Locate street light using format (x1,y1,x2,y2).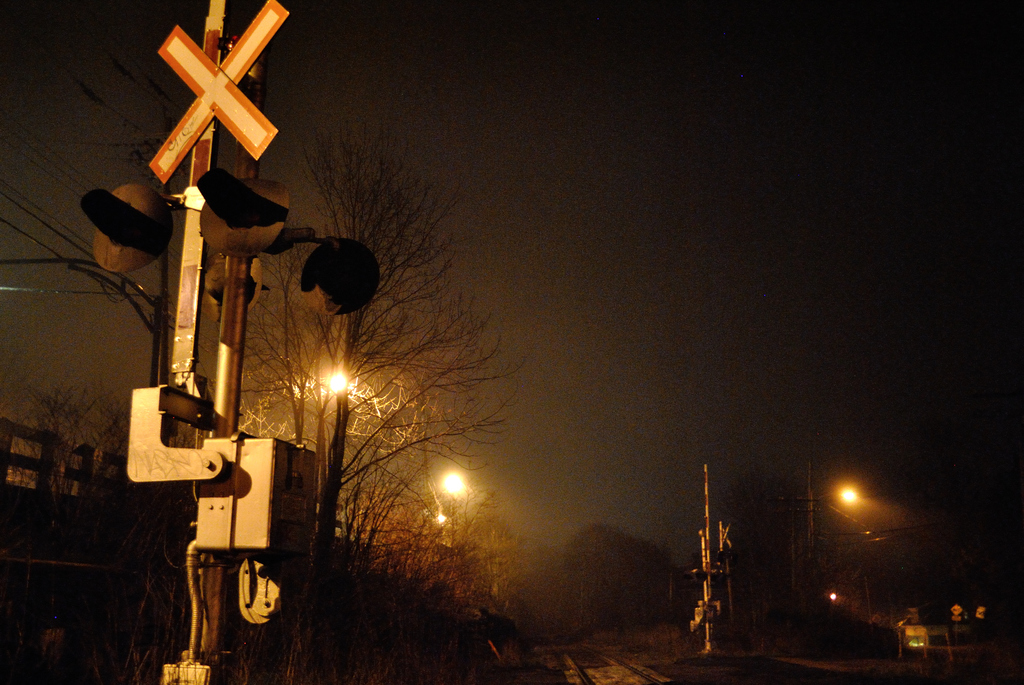
(806,487,864,537).
